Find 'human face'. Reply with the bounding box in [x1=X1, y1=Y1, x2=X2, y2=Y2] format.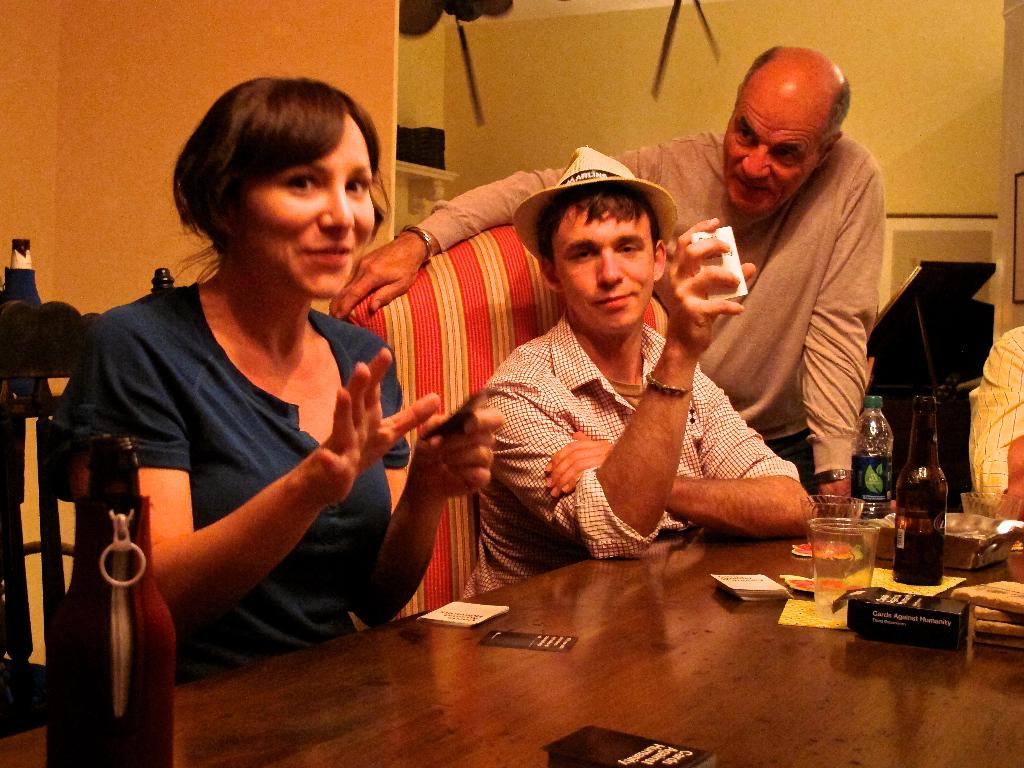
[x1=721, y1=88, x2=822, y2=214].
